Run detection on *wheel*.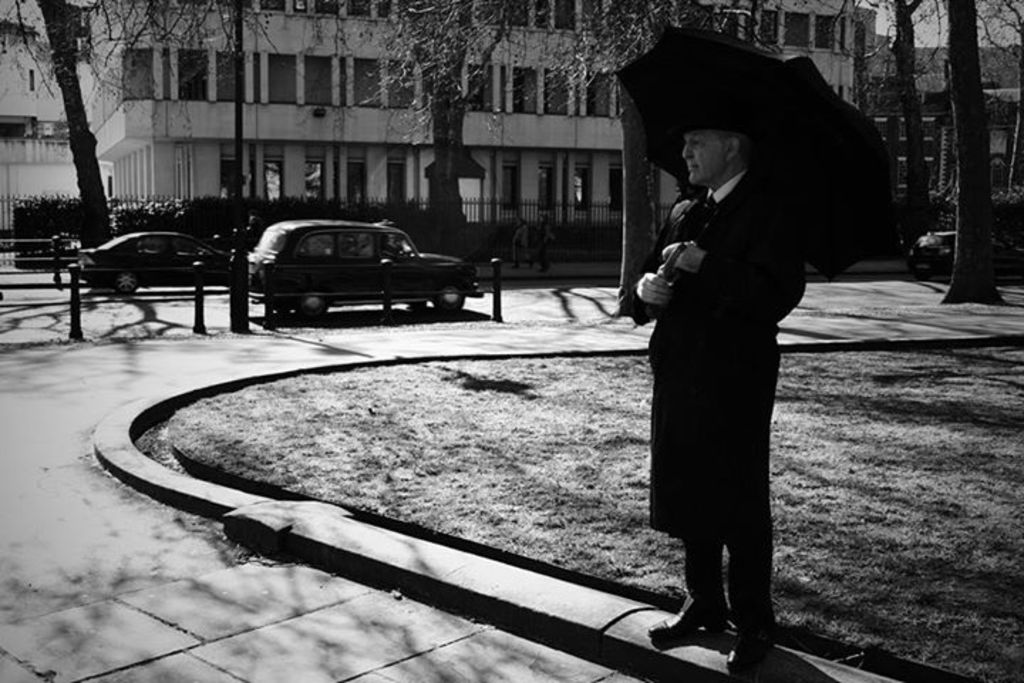
Result: detection(299, 286, 327, 317).
